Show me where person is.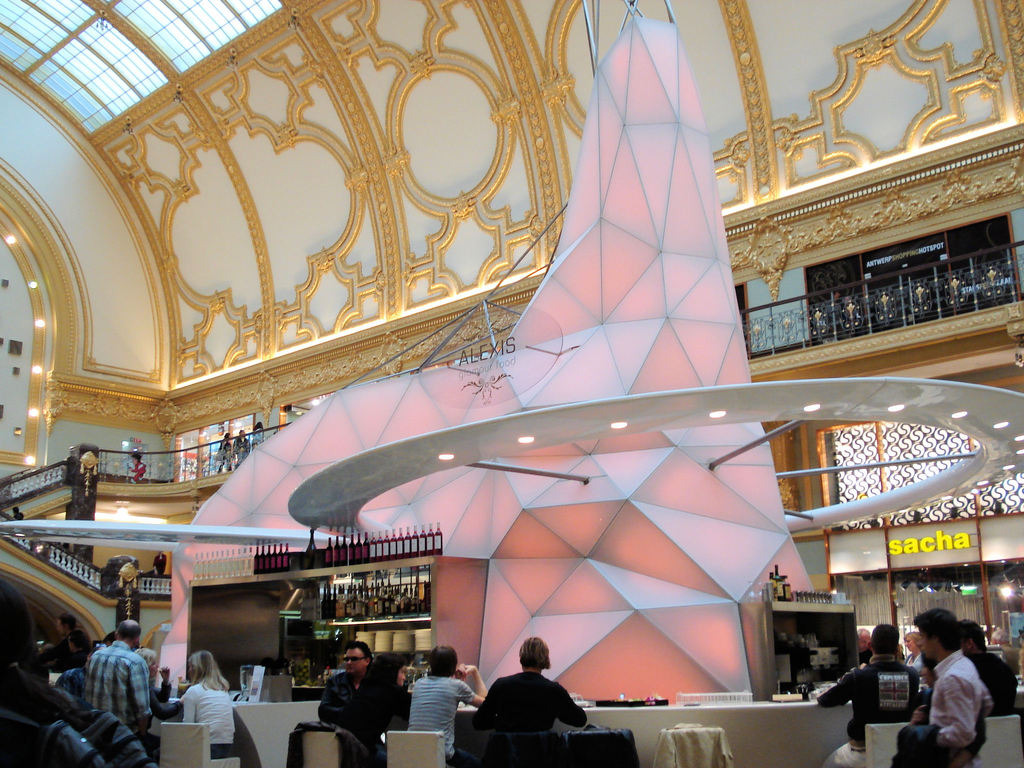
person is at detection(74, 621, 151, 739).
